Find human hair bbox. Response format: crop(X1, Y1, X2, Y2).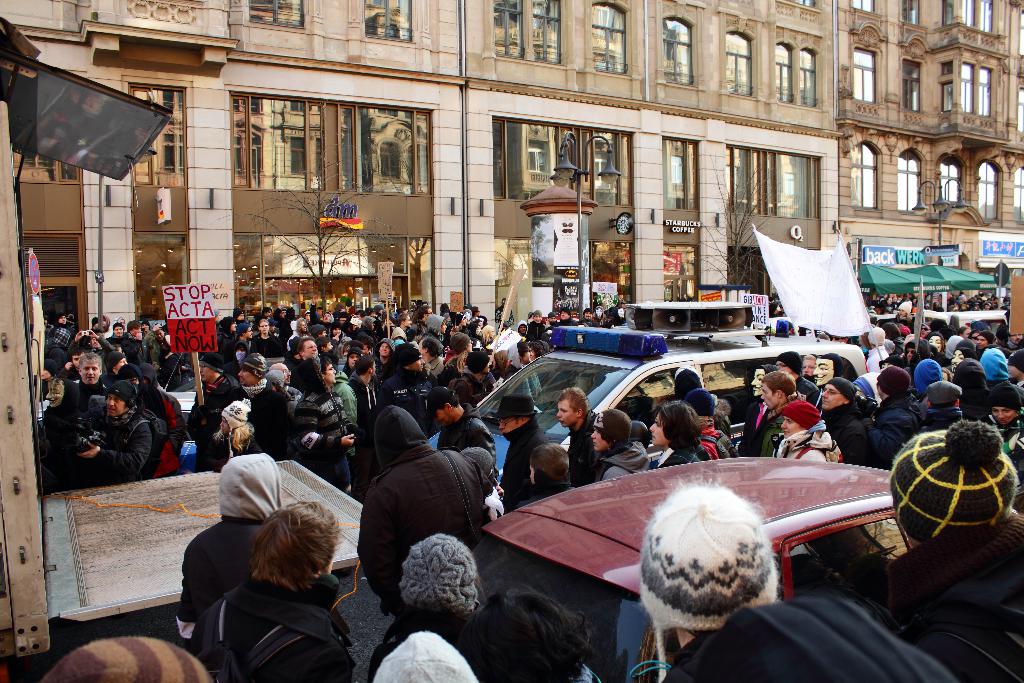
crop(761, 372, 797, 407).
